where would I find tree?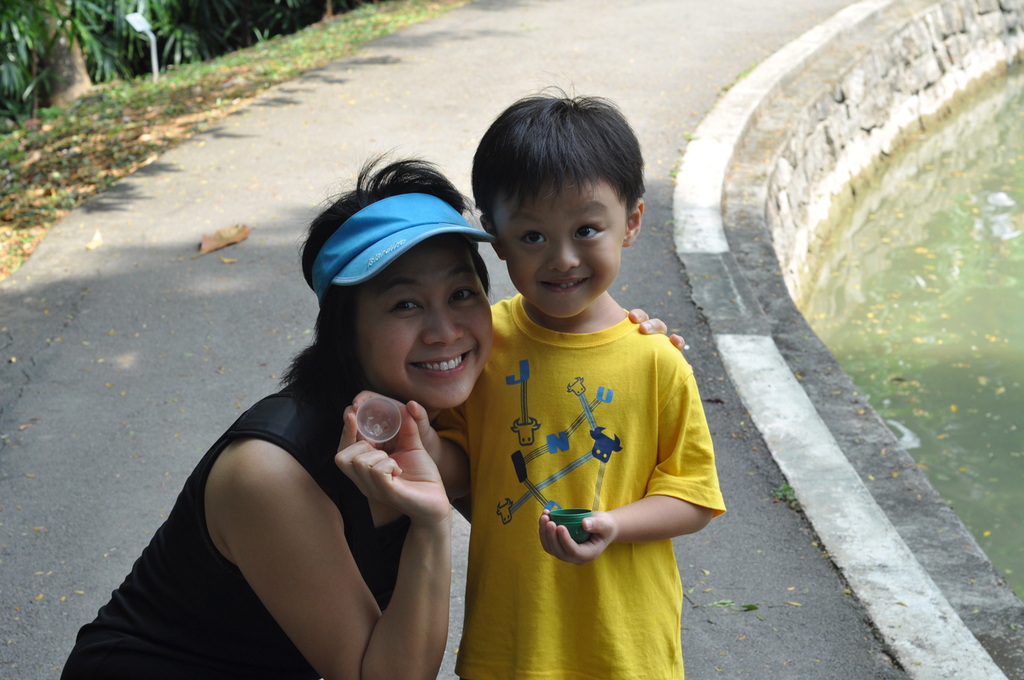
At {"x1": 24, "y1": 0, "x2": 92, "y2": 107}.
